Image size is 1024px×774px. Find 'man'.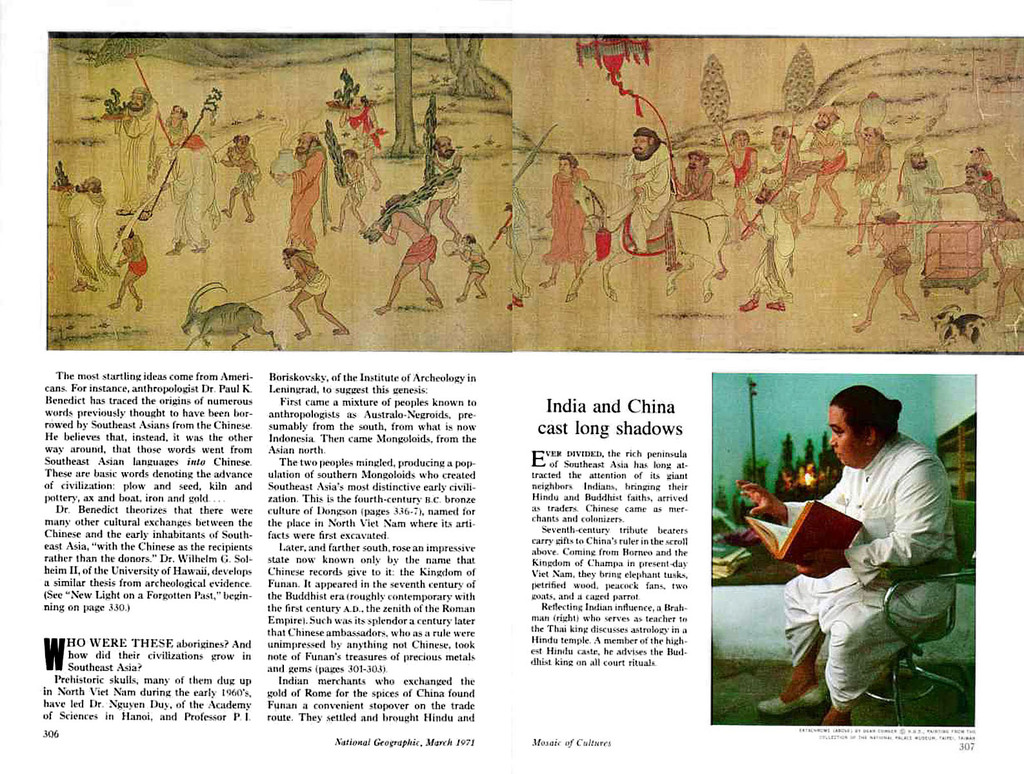
(x1=149, y1=99, x2=189, y2=195).
